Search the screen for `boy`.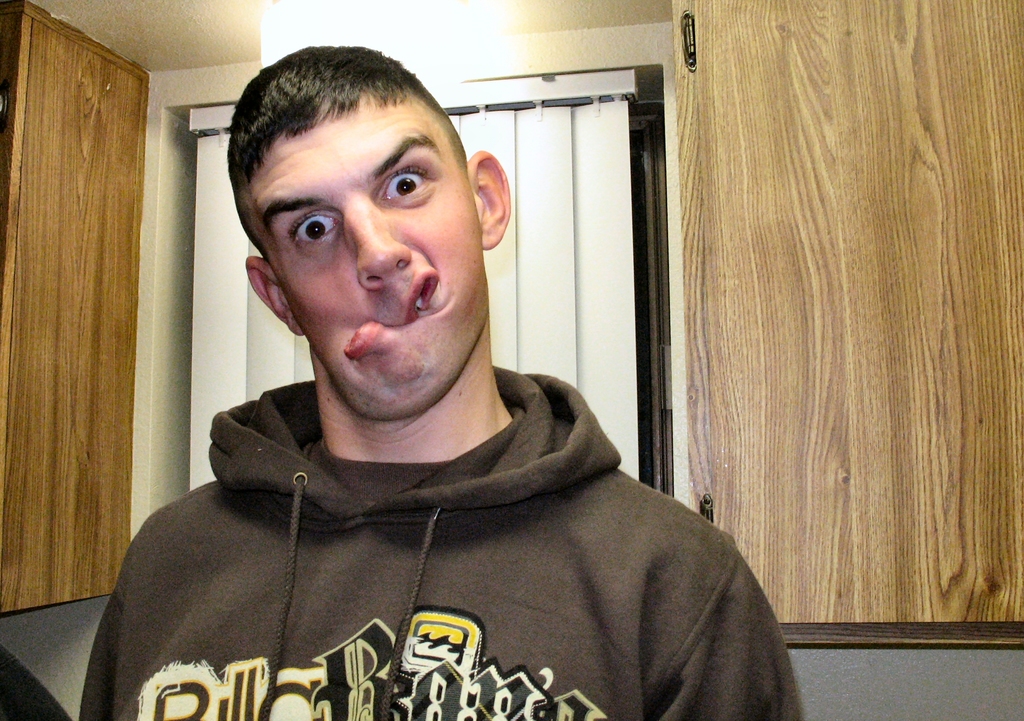
Found at BBox(77, 39, 802, 720).
